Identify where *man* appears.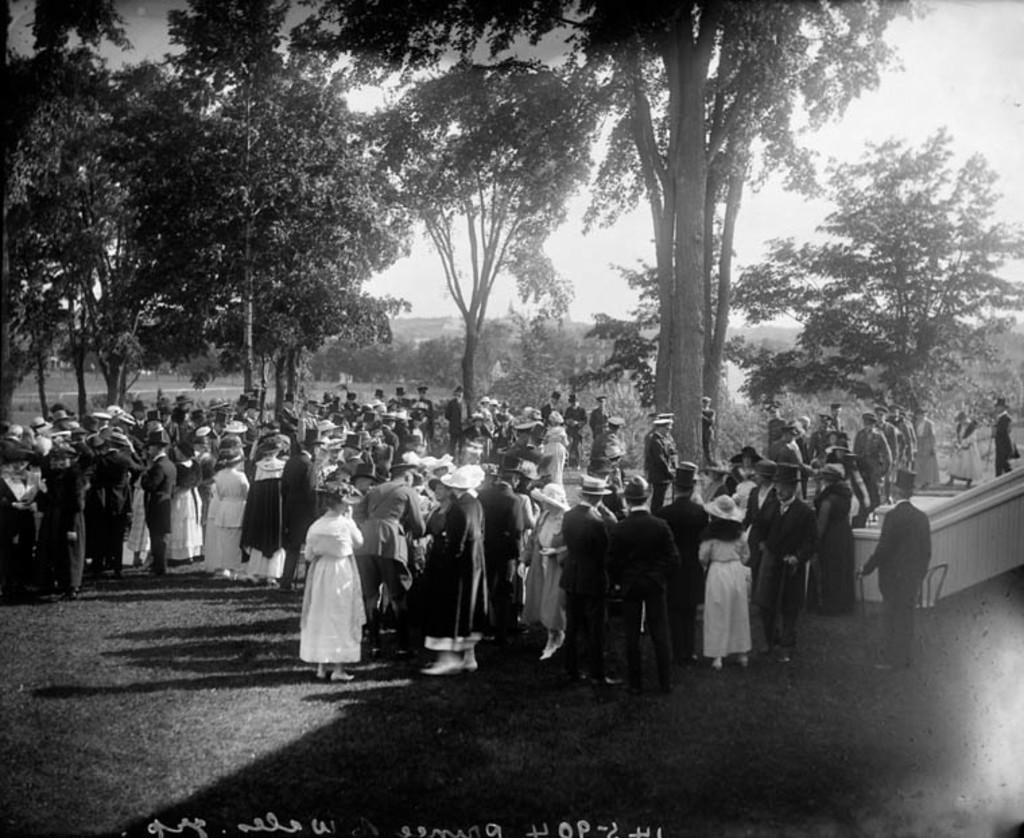
Appears at x1=872 y1=403 x2=900 y2=503.
